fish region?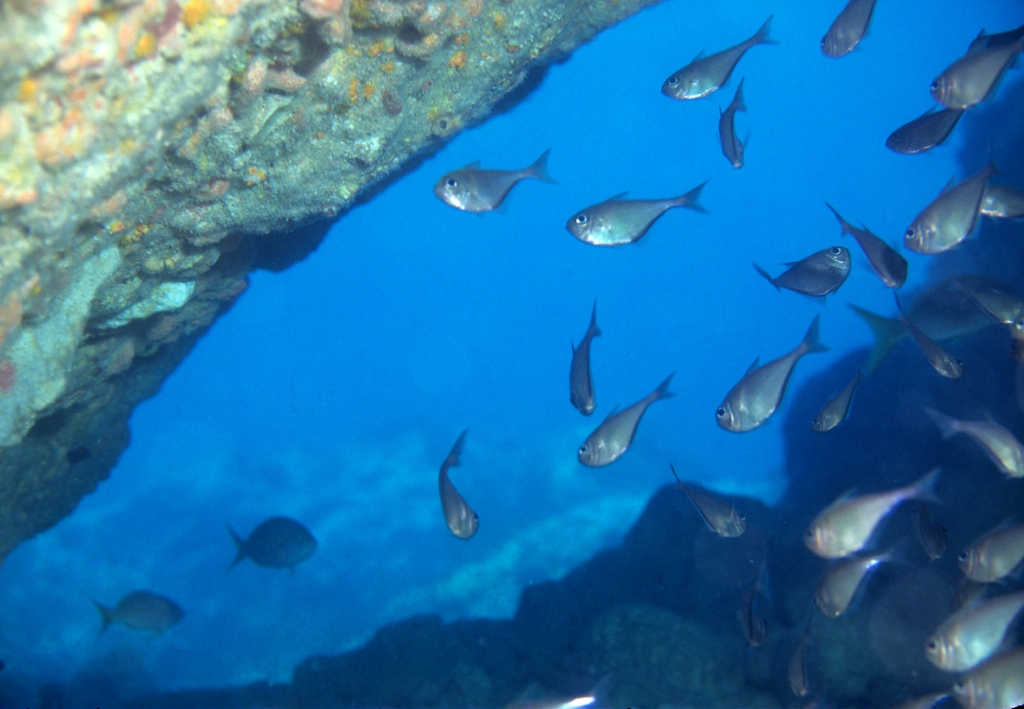
locate(925, 587, 1023, 674)
